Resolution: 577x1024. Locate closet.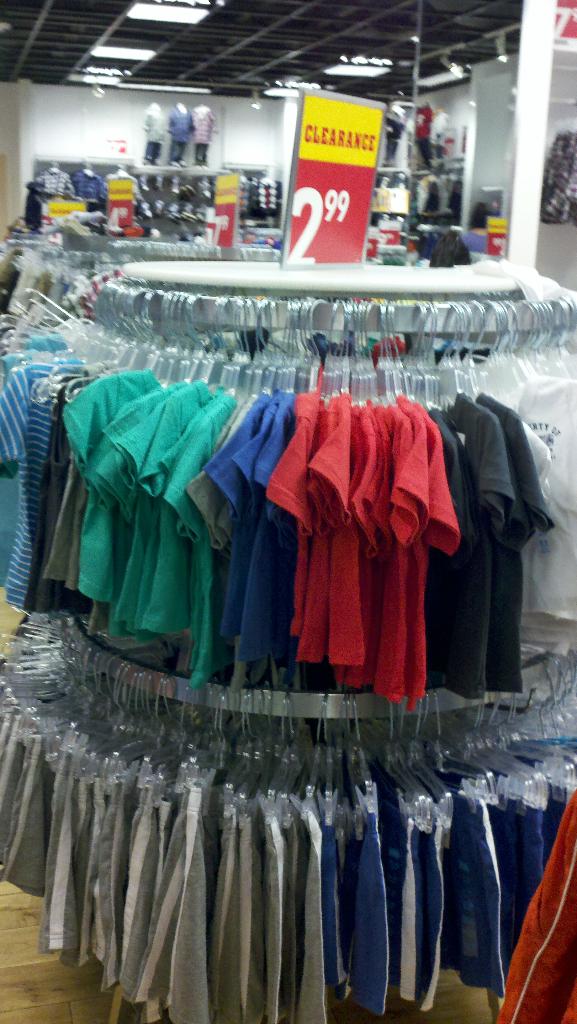
[x1=34, y1=159, x2=226, y2=244].
